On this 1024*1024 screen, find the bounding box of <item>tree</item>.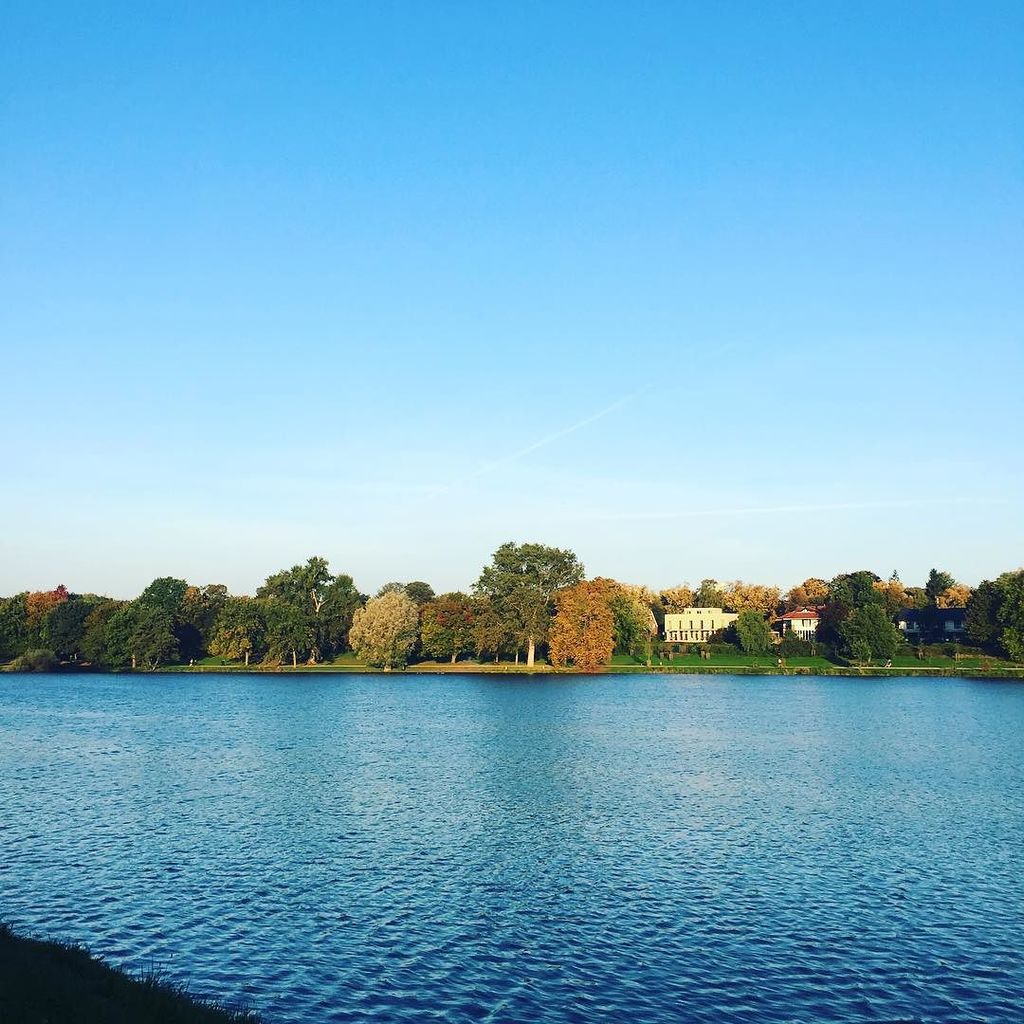
Bounding box: box(960, 569, 1023, 666).
